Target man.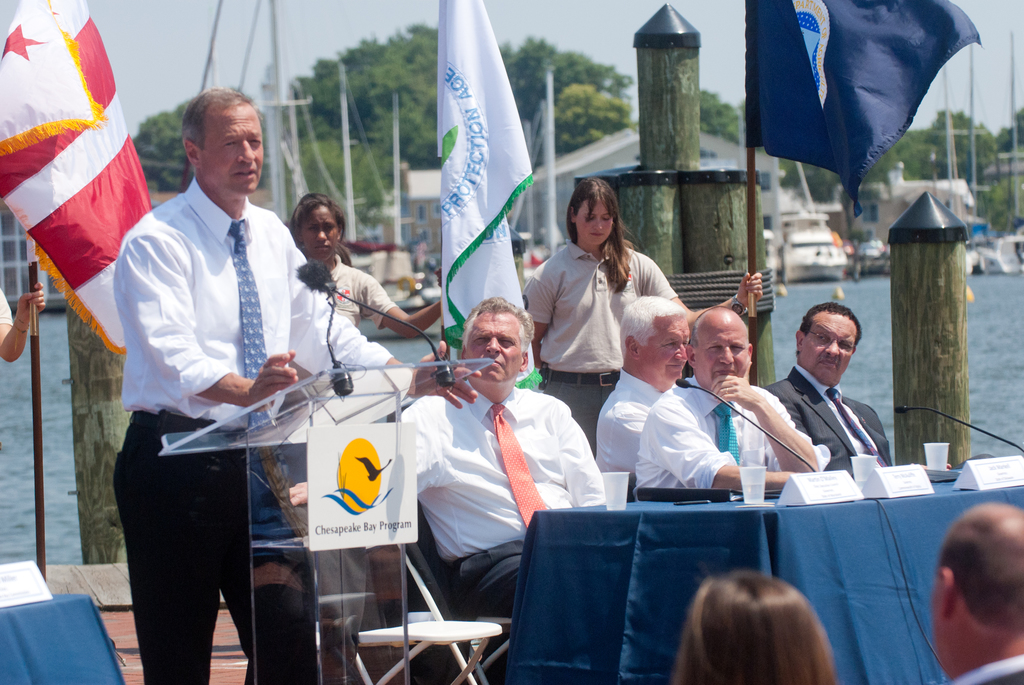
Target region: (287, 296, 613, 684).
